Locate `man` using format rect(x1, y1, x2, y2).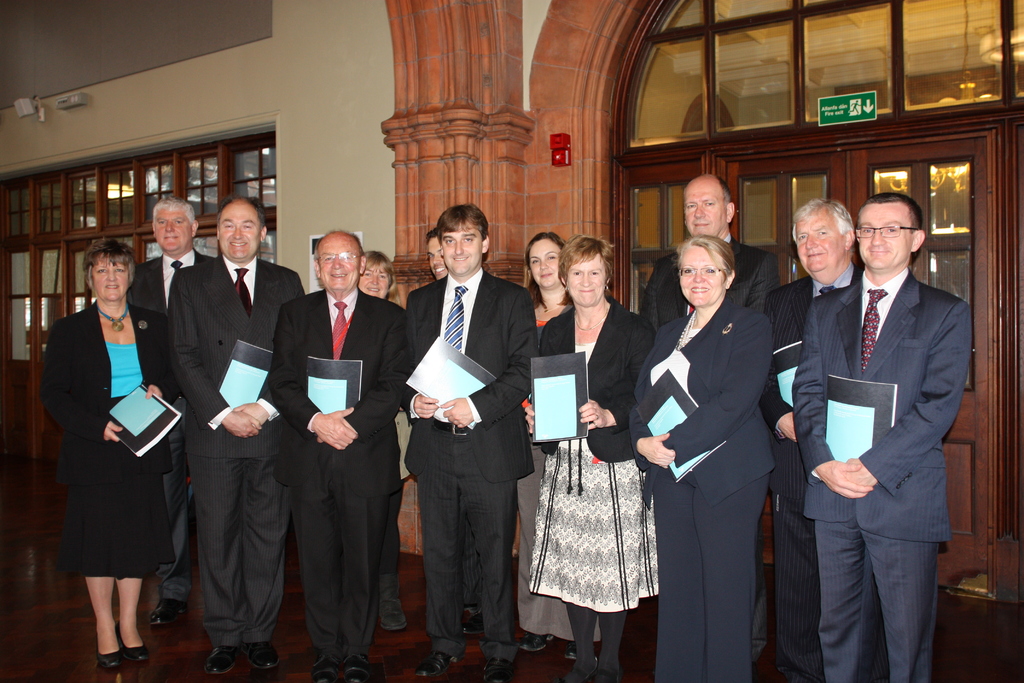
rect(642, 169, 786, 345).
